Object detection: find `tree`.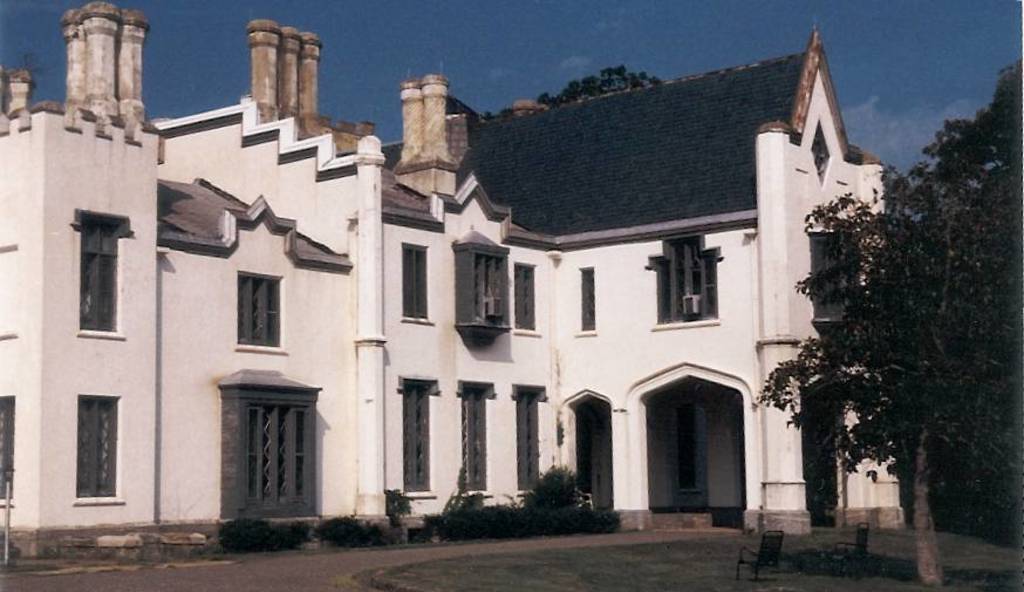
(left=750, top=60, right=1023, bottom=590).
